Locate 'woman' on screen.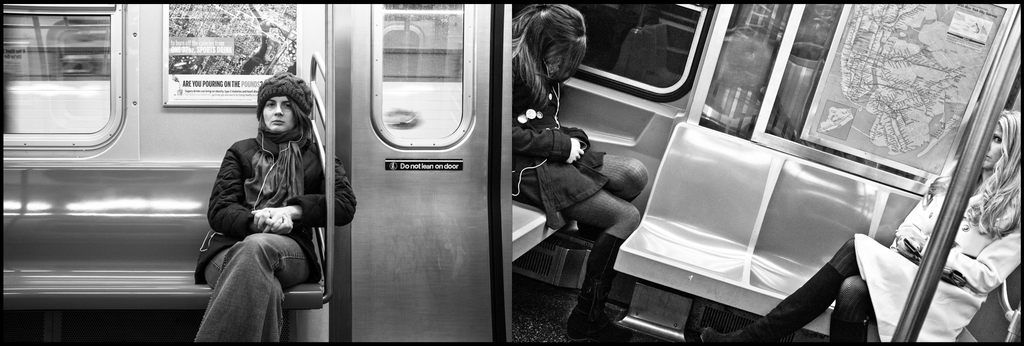
On screen at bbox=(511, 0, 649, 345).
